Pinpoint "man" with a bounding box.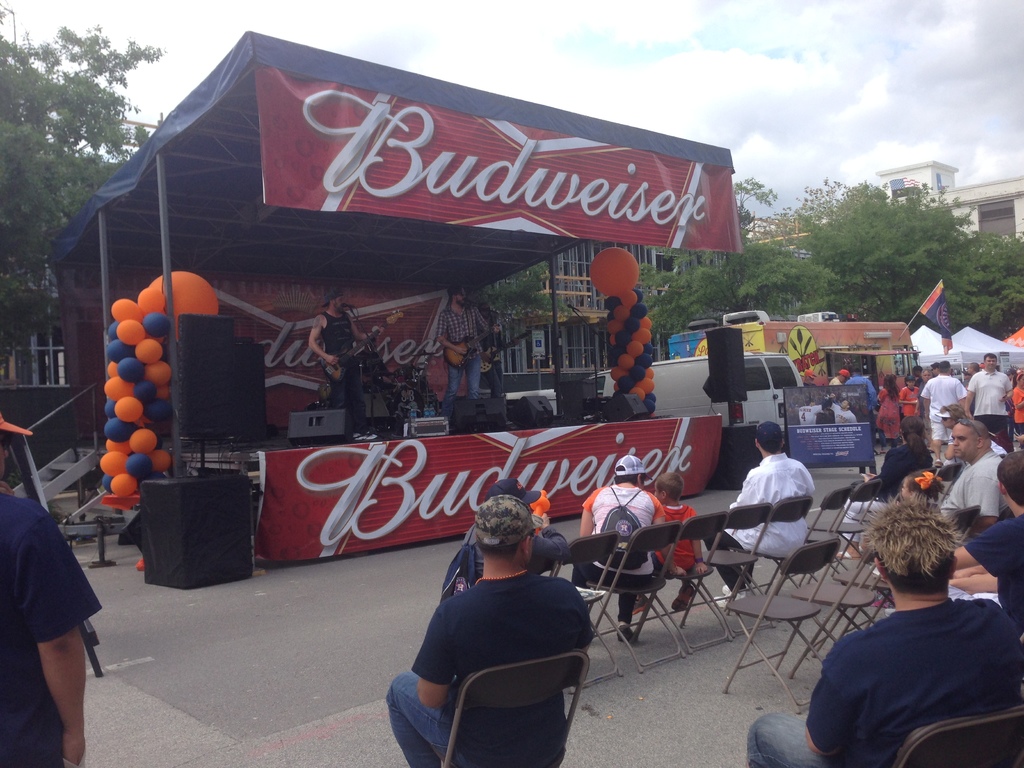
{"left": 796, "top": 396, "right": 828, "bottom": 424}.
